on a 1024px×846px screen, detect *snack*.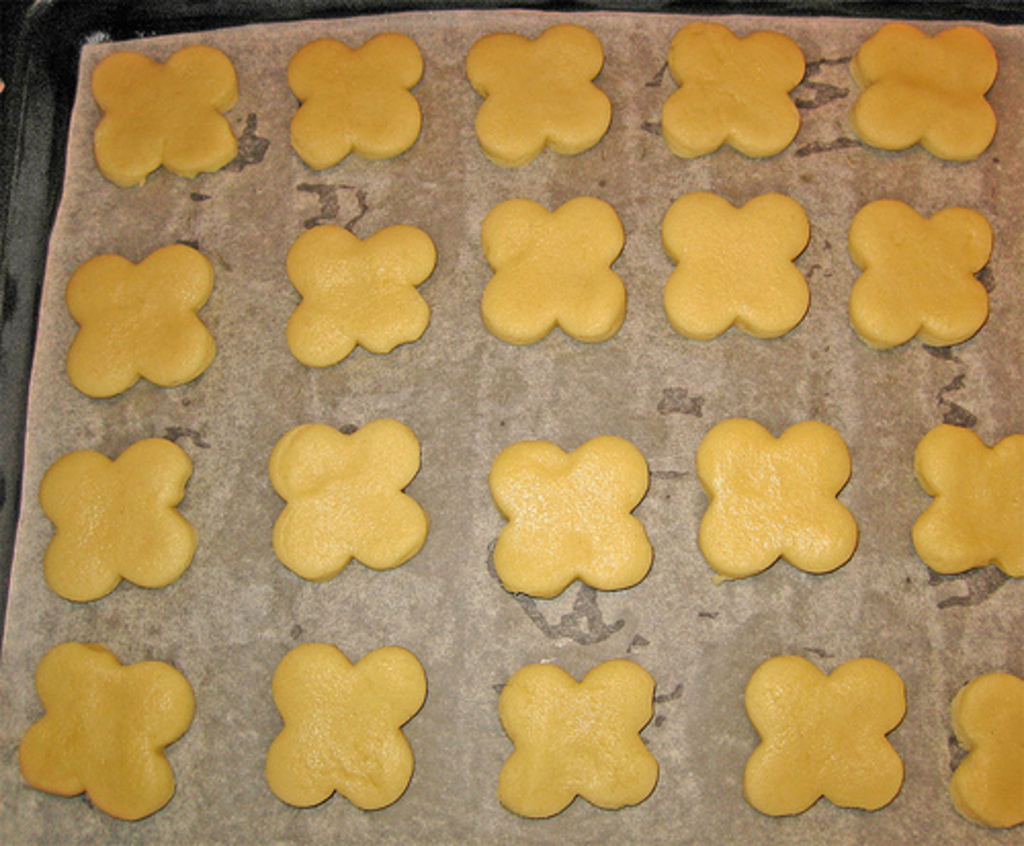
l=16, t=639, r=190, b=813.
